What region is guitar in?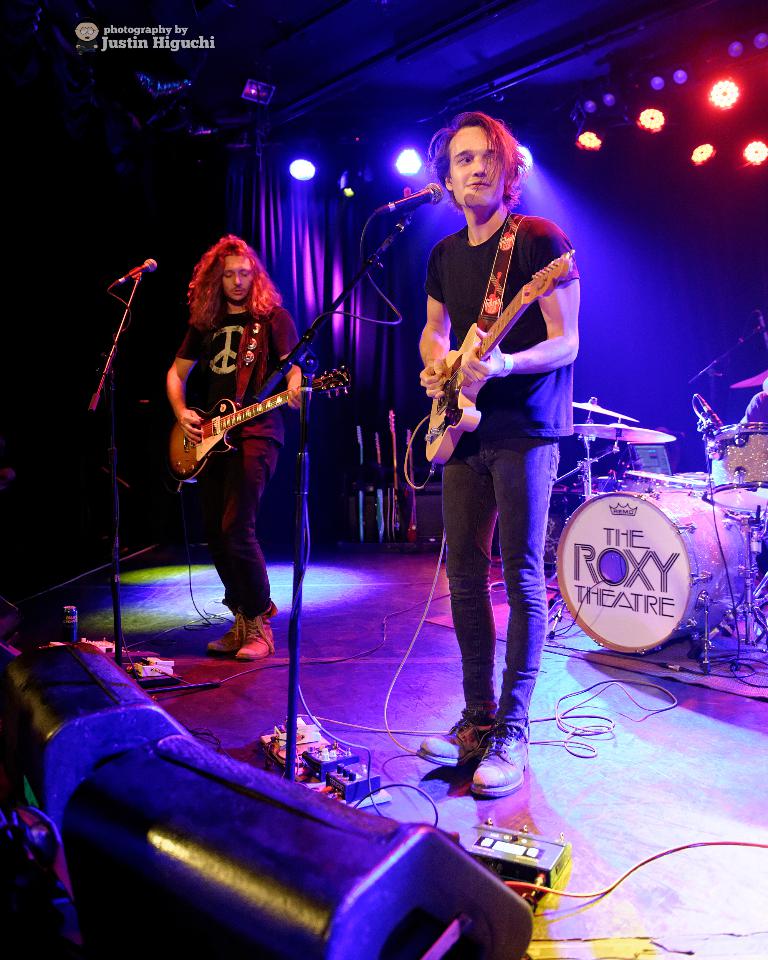
BBox(160, 355, 359, 485).
